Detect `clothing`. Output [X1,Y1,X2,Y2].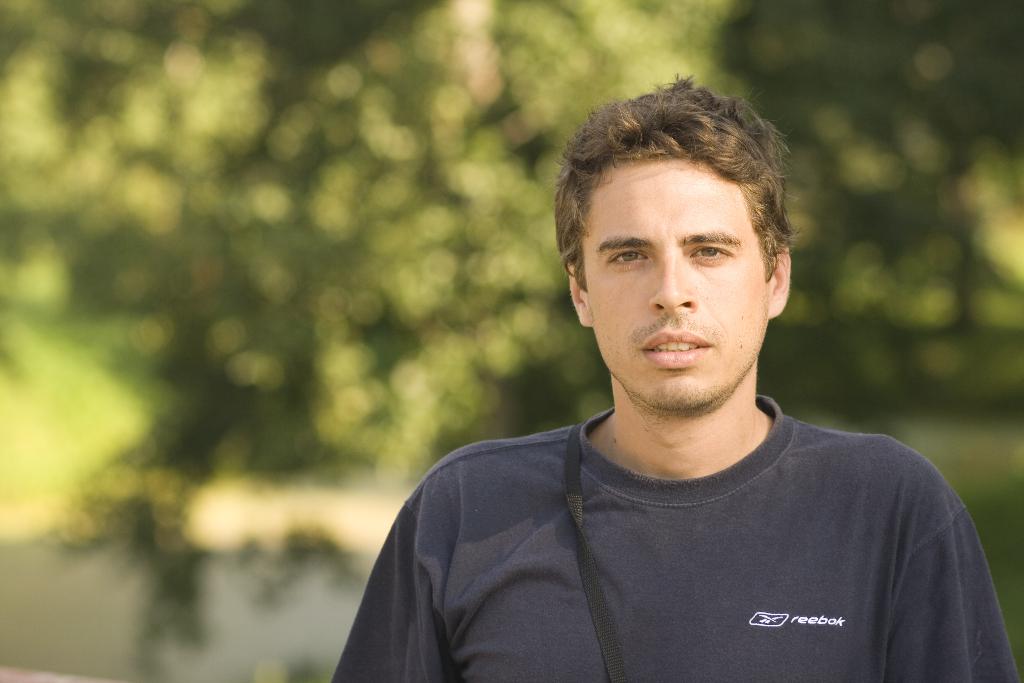
[308,384,1023,675].
